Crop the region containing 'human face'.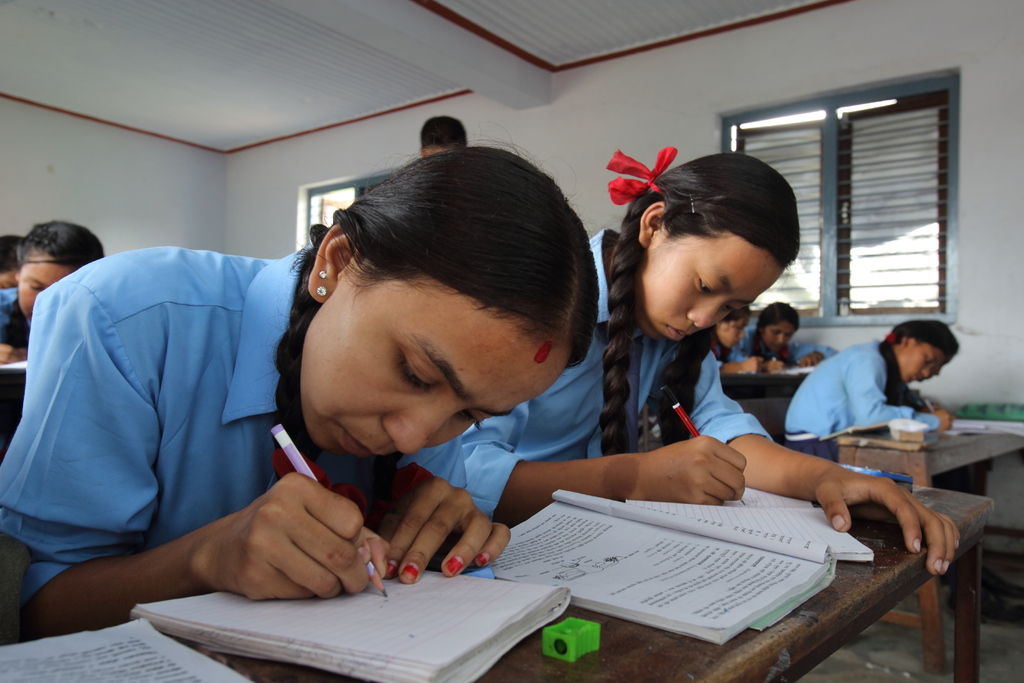
Crop region: <box>19,252,74,322</box>.
